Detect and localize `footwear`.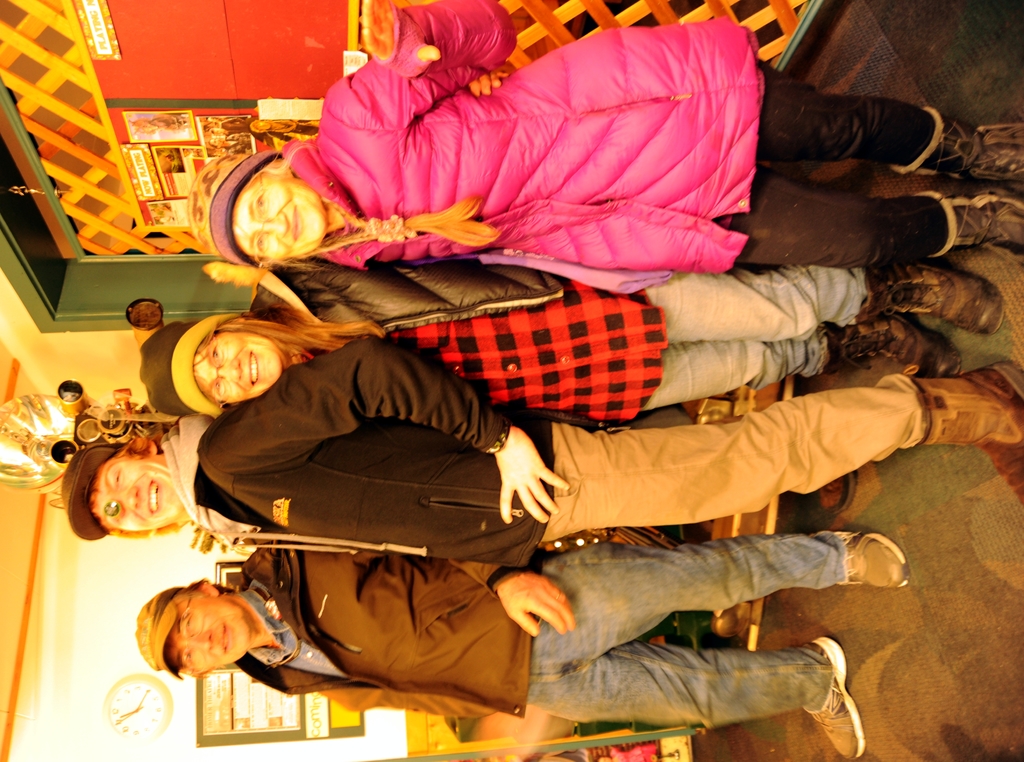
Localized at {"left": 819, "top": 469, "right": 858, "bottom": 519}.
